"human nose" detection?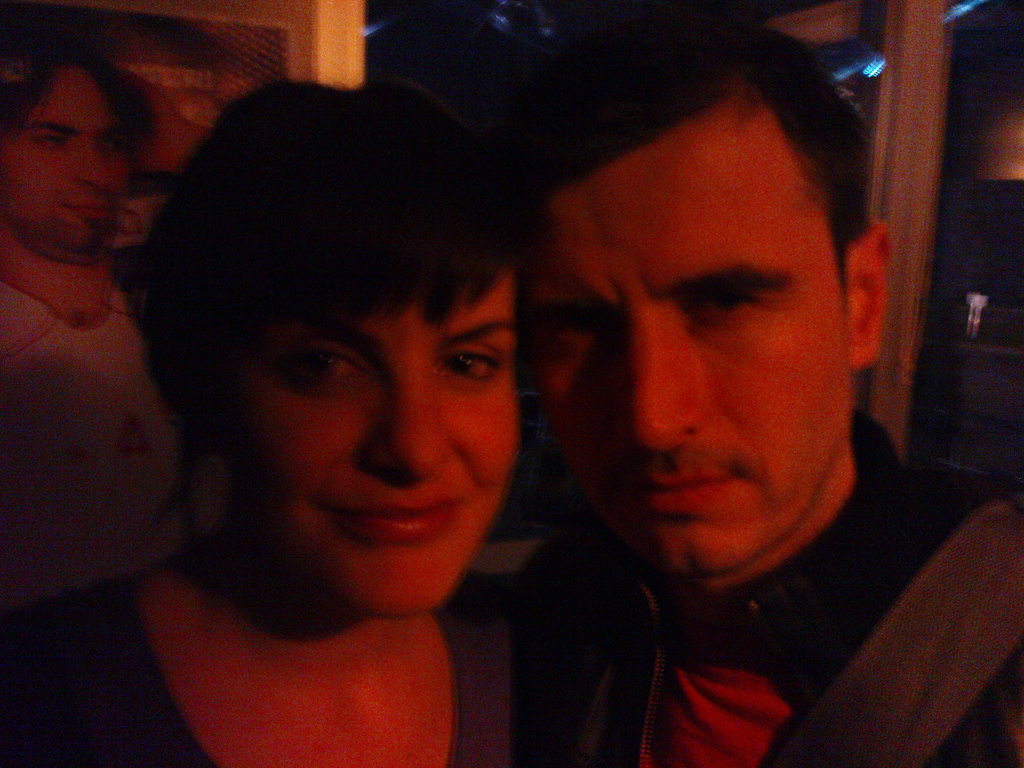
[620,317,705,455]
